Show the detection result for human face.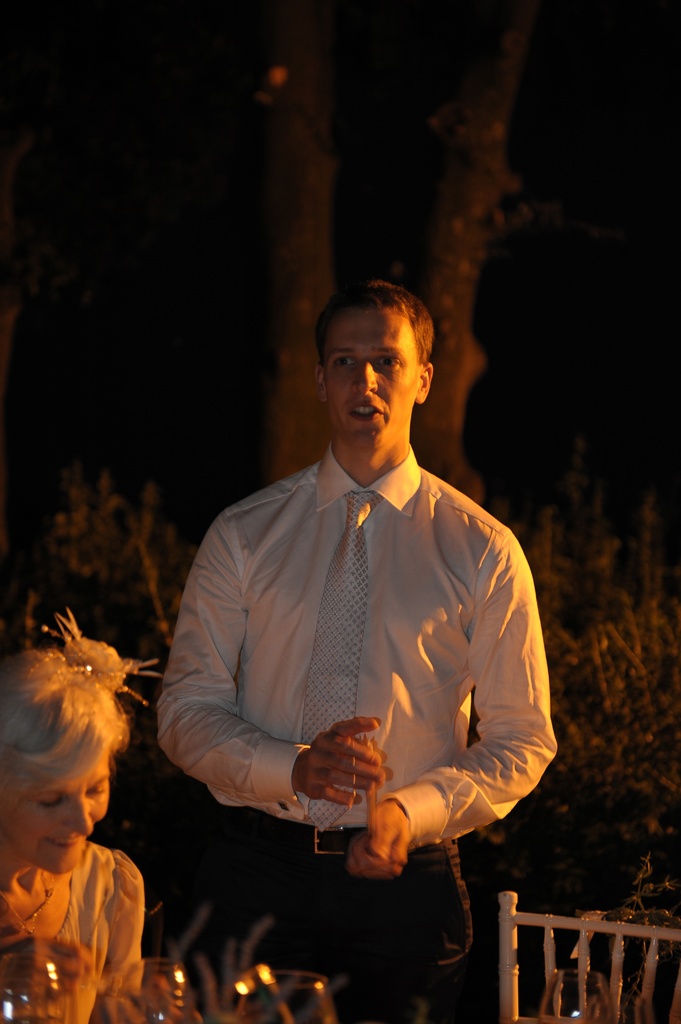
bbox=[326, 310, 413, 447].
